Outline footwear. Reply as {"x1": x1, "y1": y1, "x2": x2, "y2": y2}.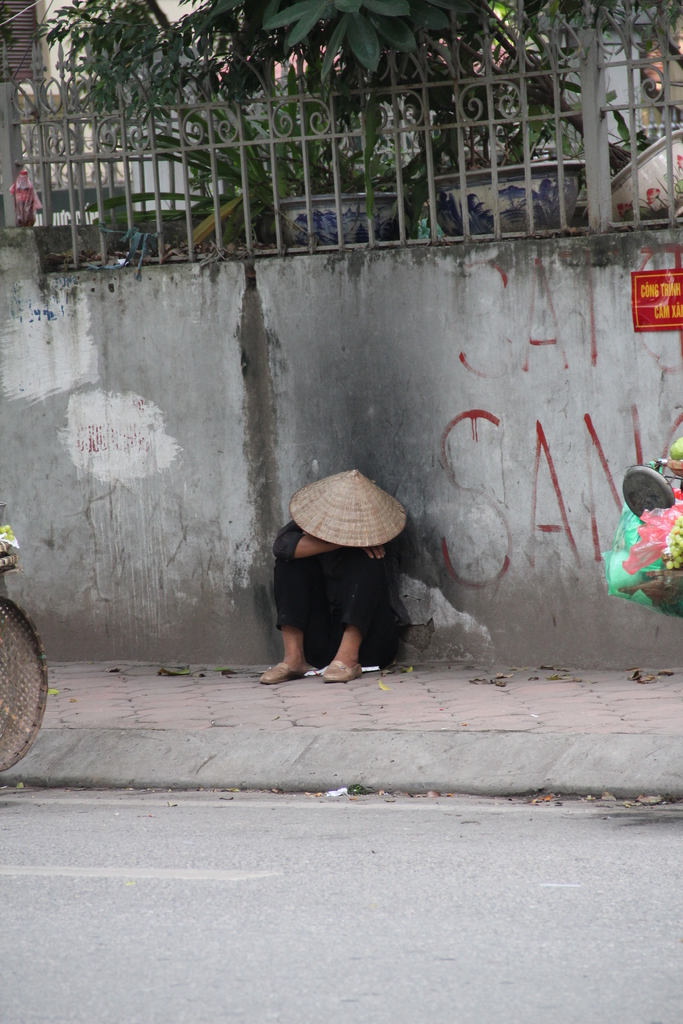
{"x1": 258, "y1": 661, "x2": 307, "y2": 685}.
